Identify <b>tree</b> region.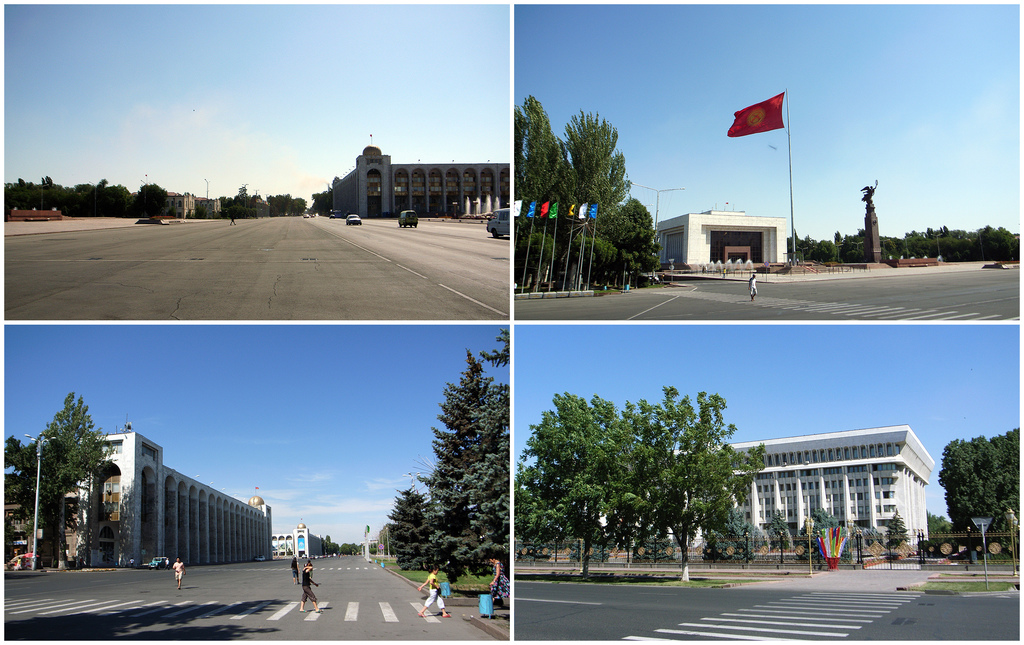
Region: <bbox>16, 178, 29, 190</bbox>.
